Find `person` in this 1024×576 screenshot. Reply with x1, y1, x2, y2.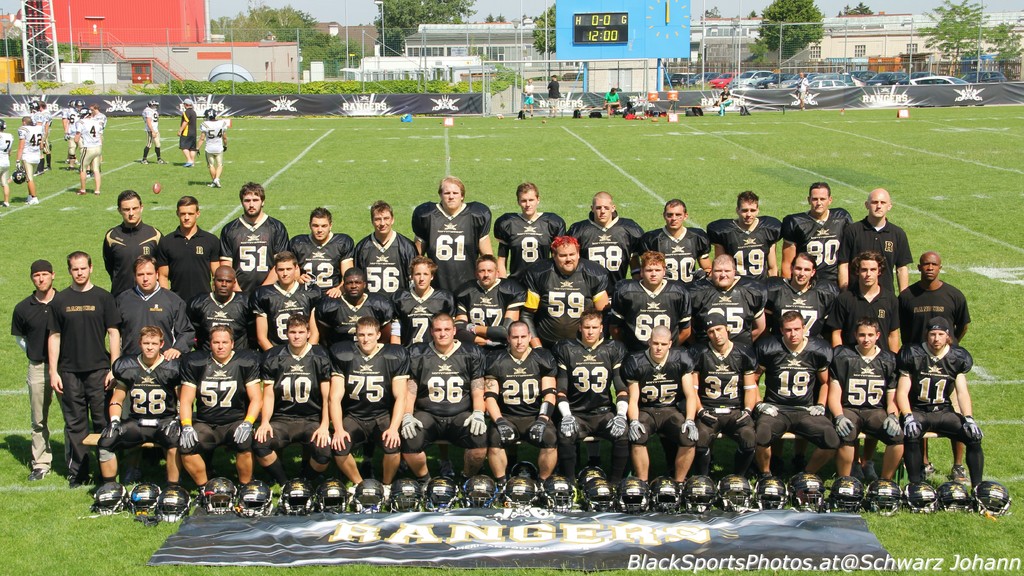
325, 308, 404, 520.
